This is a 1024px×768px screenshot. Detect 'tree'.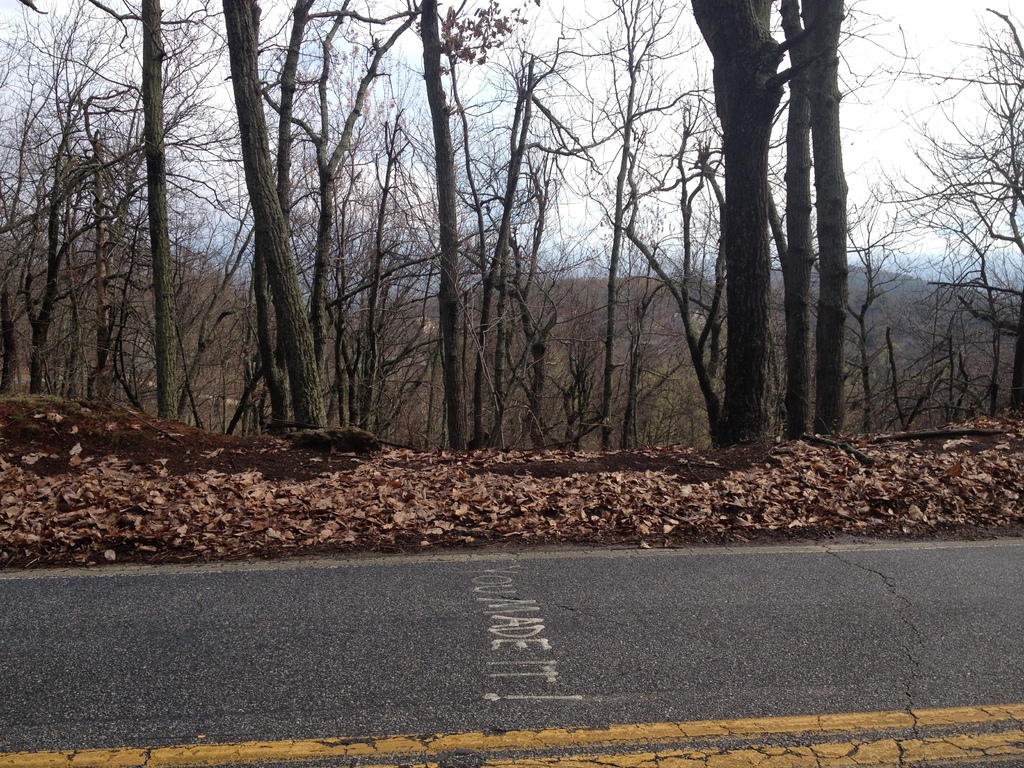
{"left": 218, "top": 0, "right": 328, "bottom": 431}.
